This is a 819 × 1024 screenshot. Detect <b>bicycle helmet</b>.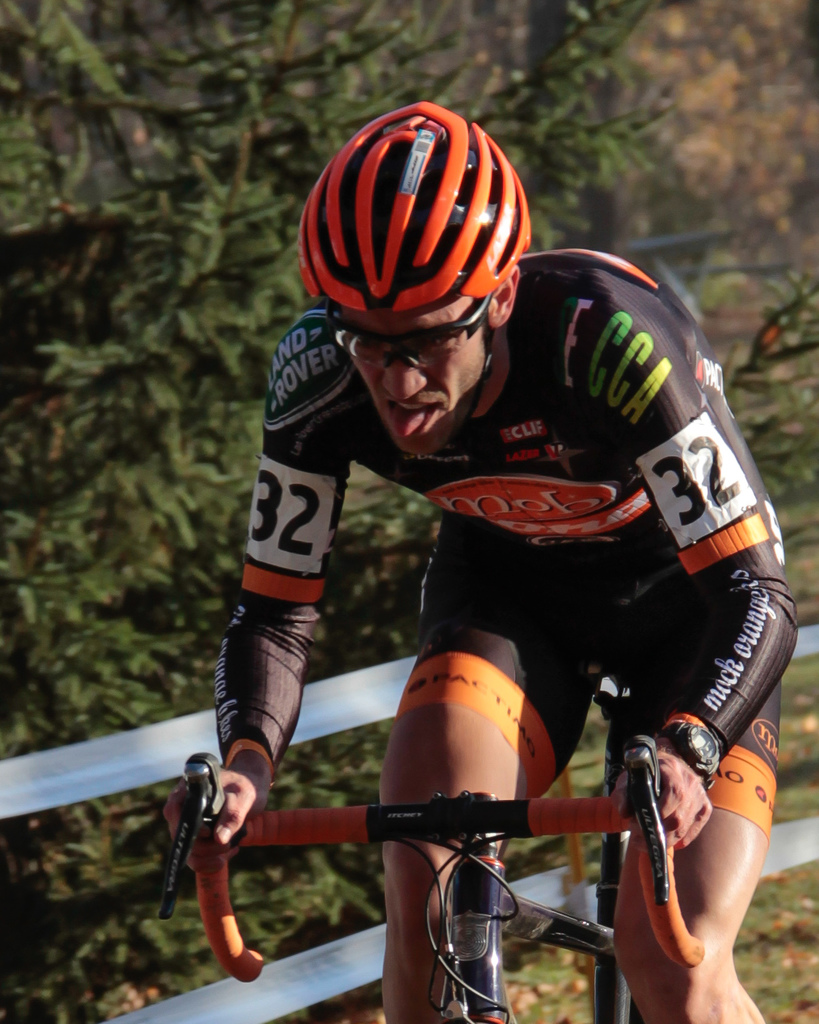
[x1=299, y1=101, x2=539, y2=305].
